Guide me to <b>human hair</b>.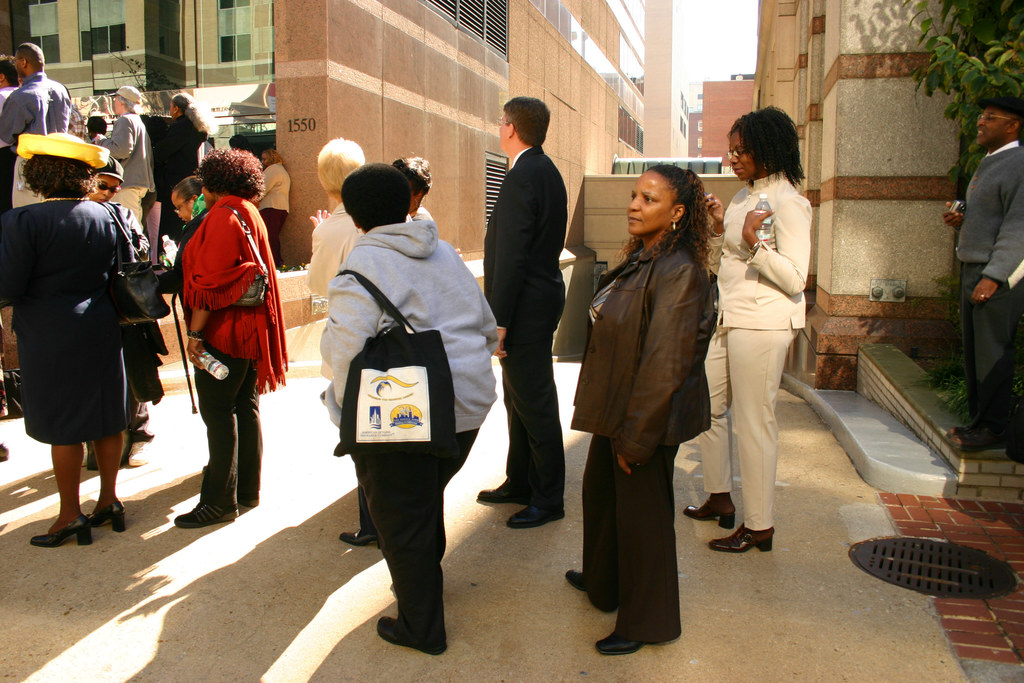
Guidance: bbox(1001, 112, 1023, 141).
